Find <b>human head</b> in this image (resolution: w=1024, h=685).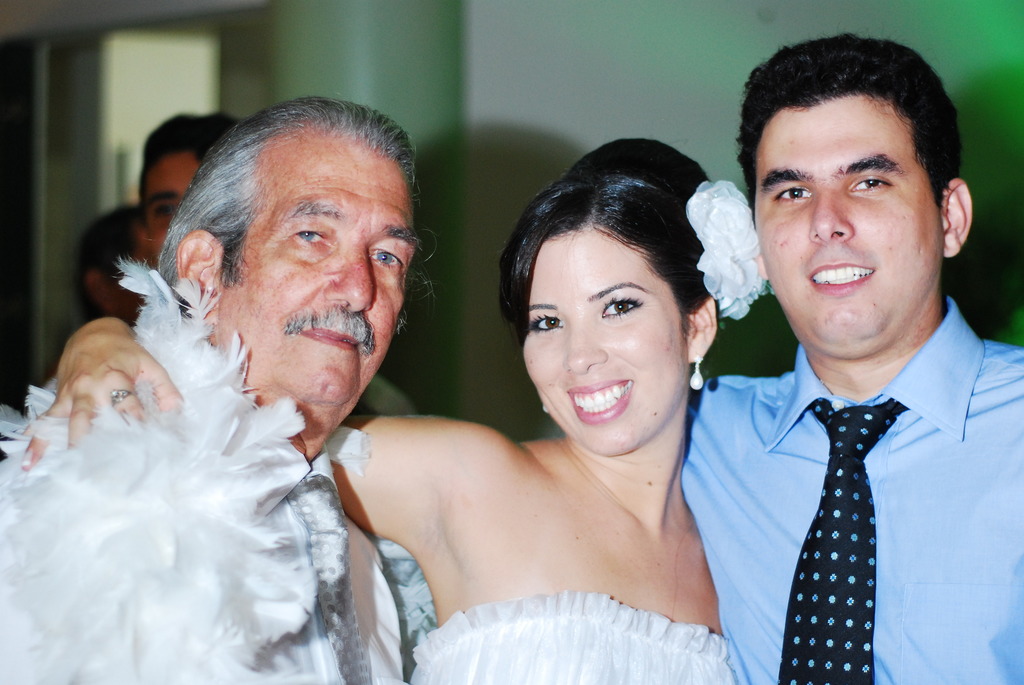
(738,34,974,360).
